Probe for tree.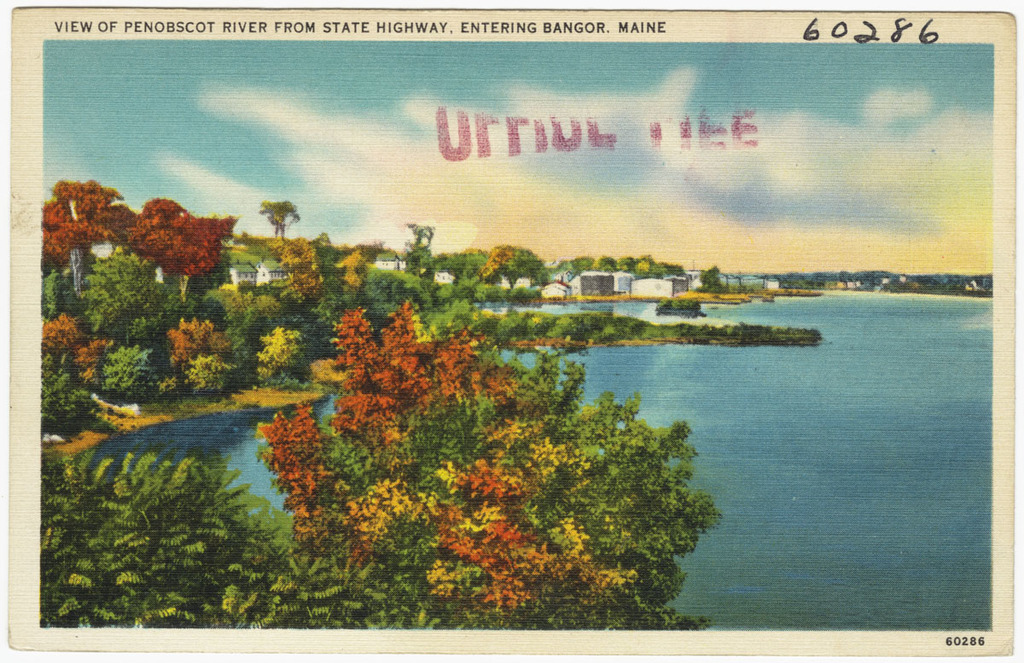
Probe result: {"left": 781, "top": 268, "right": 823, "bottom": 290}.
